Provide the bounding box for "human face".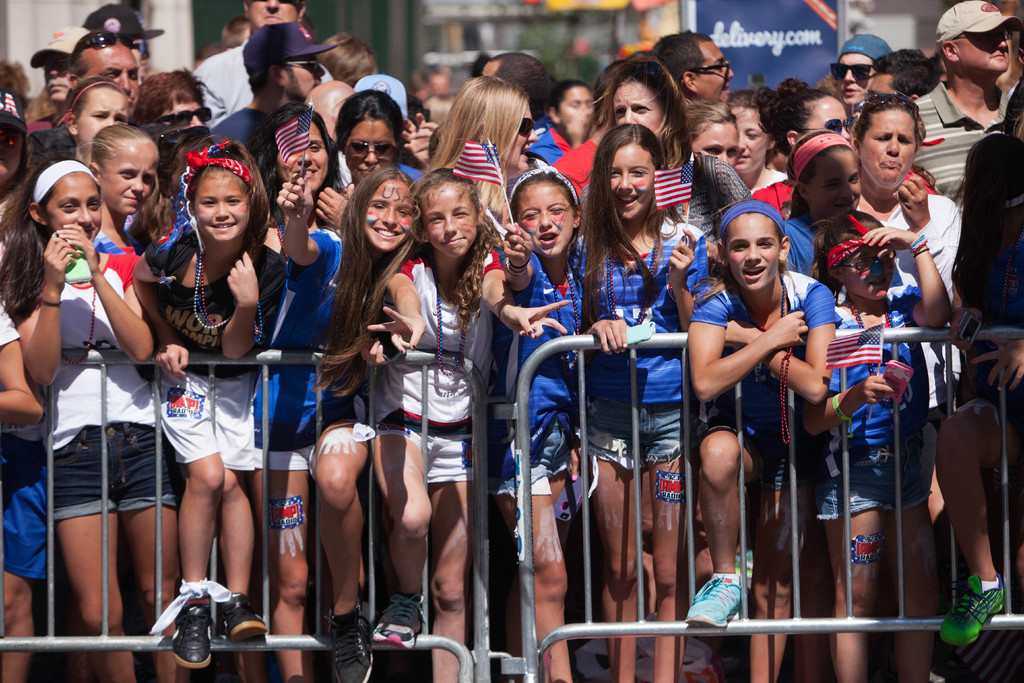
806, 152, 859, 220.
